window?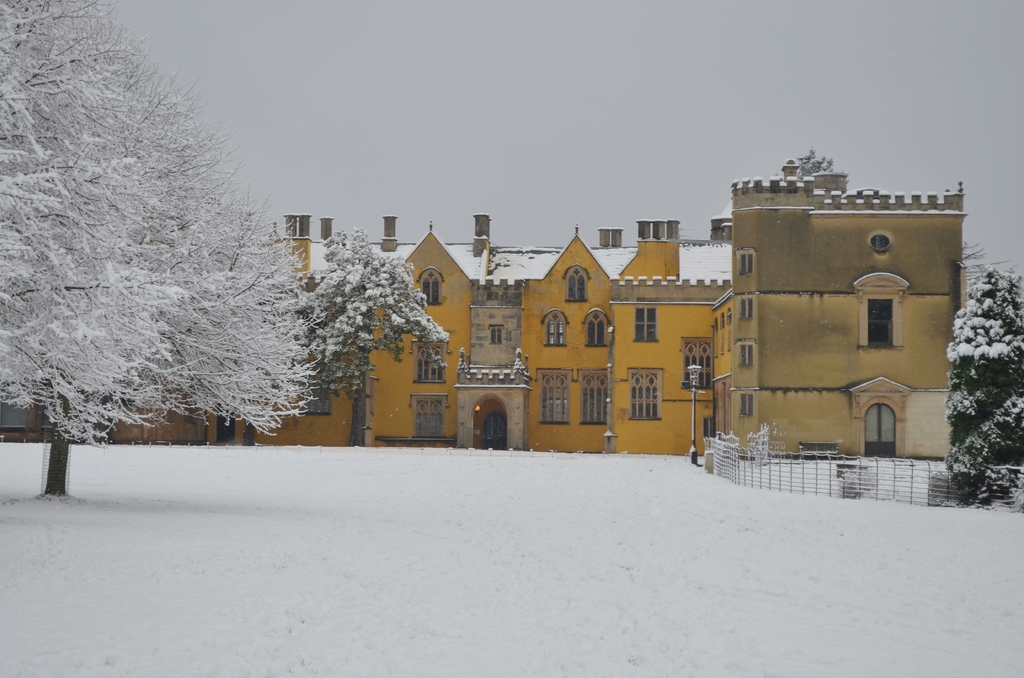
739 394 755 417
